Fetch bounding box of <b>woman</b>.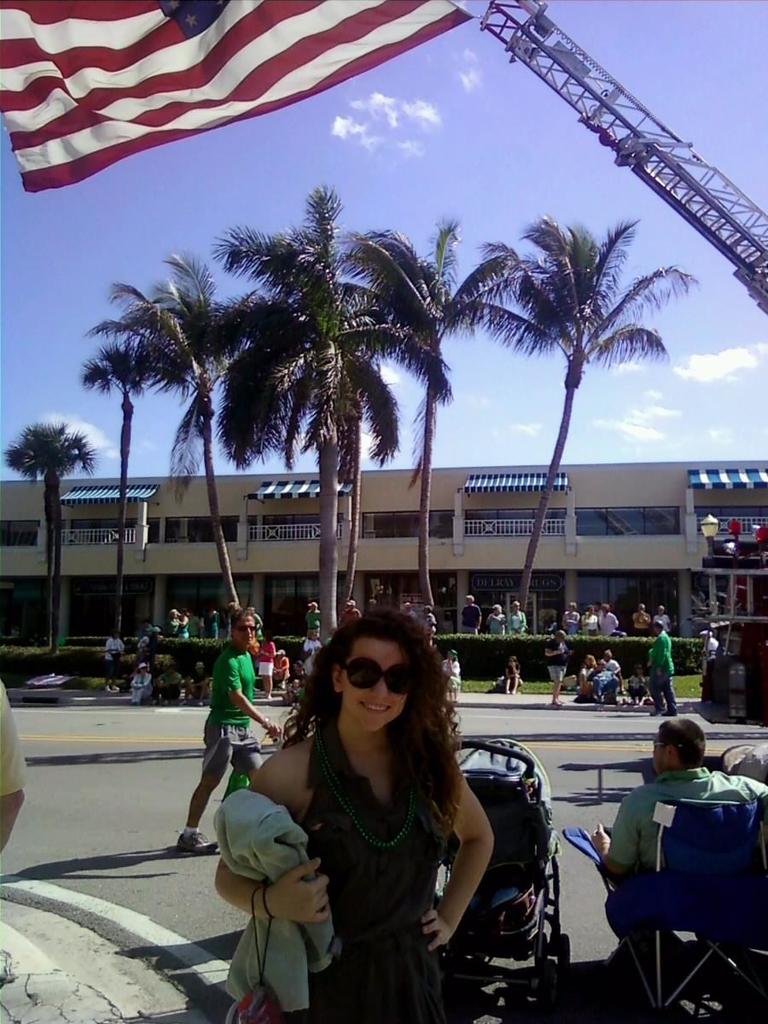
Bbox: box(488, 607, 503, 638).
